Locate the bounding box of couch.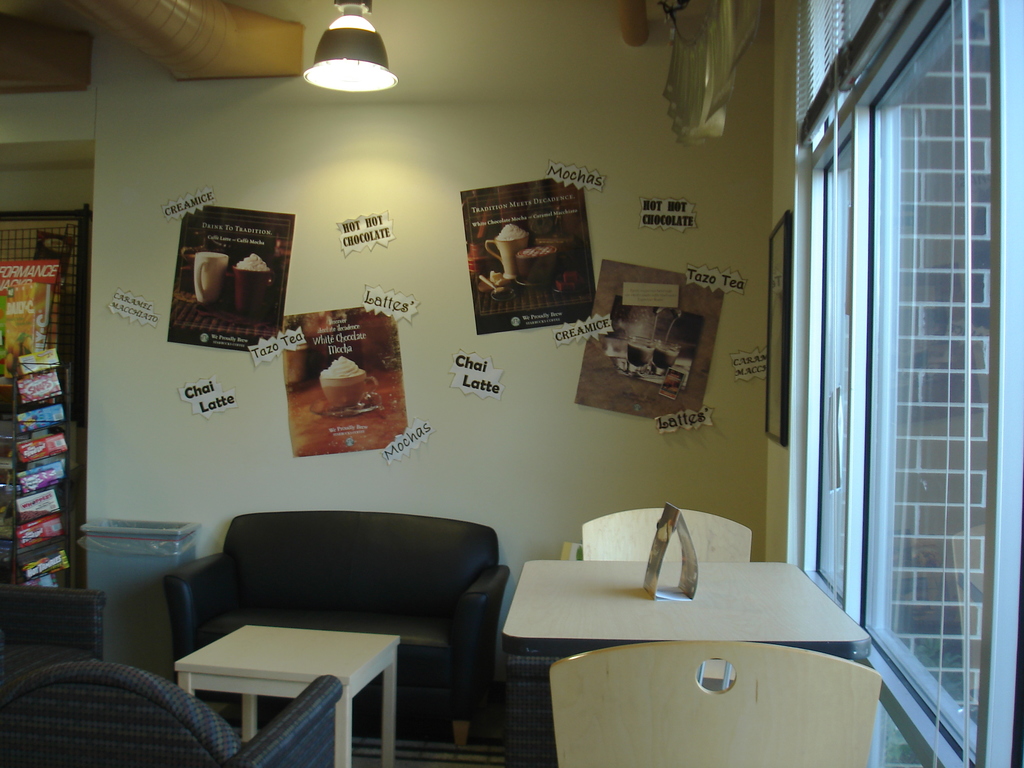
Bounding box: pyautogui.locateOnScreen(145, 514, 523, 696).
